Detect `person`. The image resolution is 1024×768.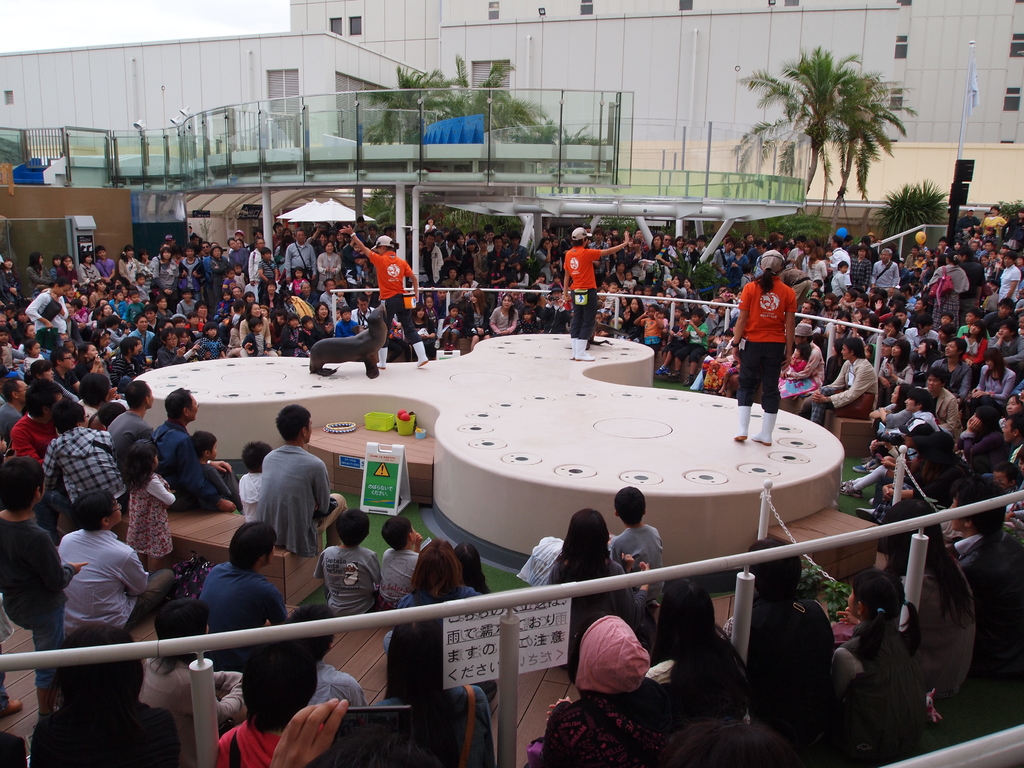
470 294 483 344.
